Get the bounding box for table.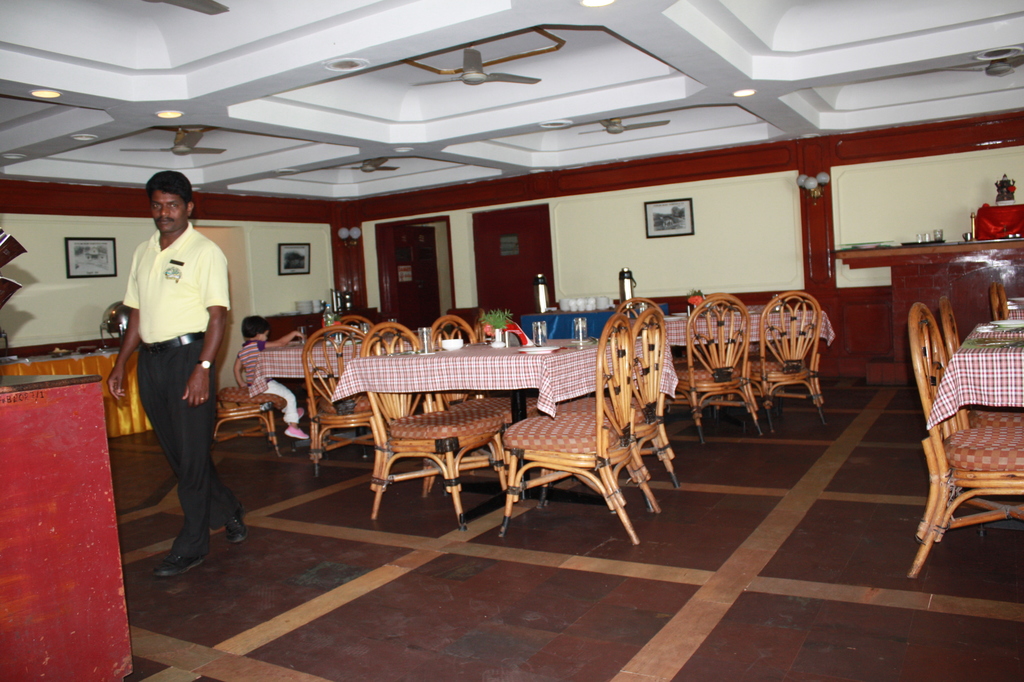
bbox(661, 304, 833, 435).
